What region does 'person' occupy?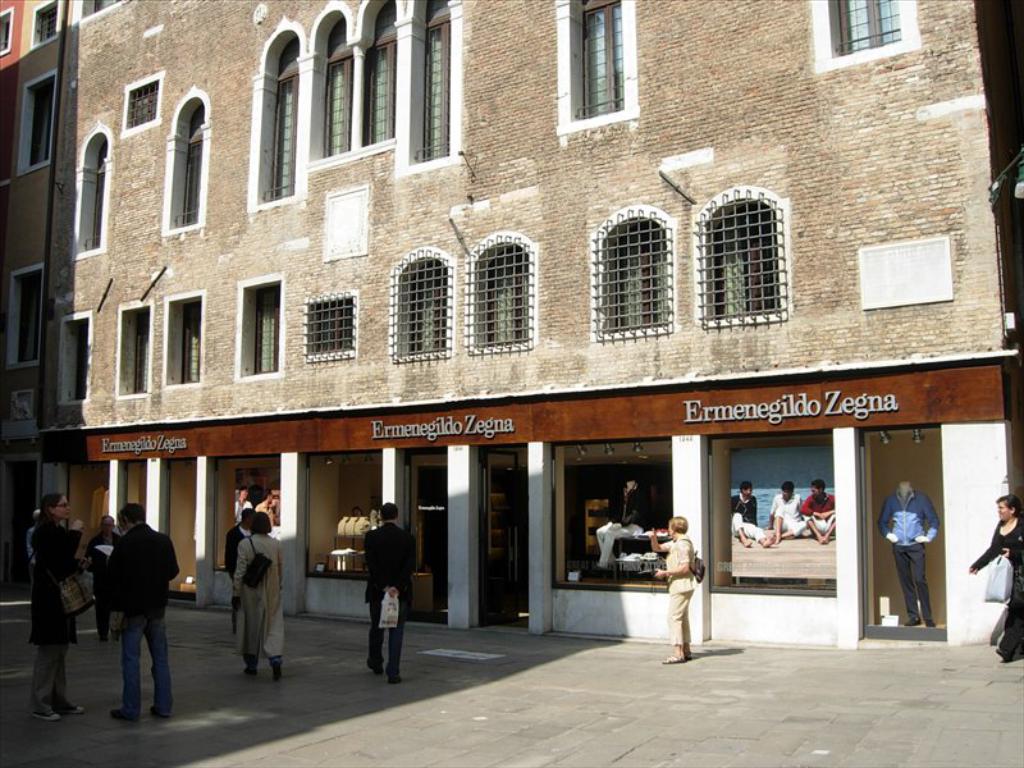
region(82, 513, 118, 630).
